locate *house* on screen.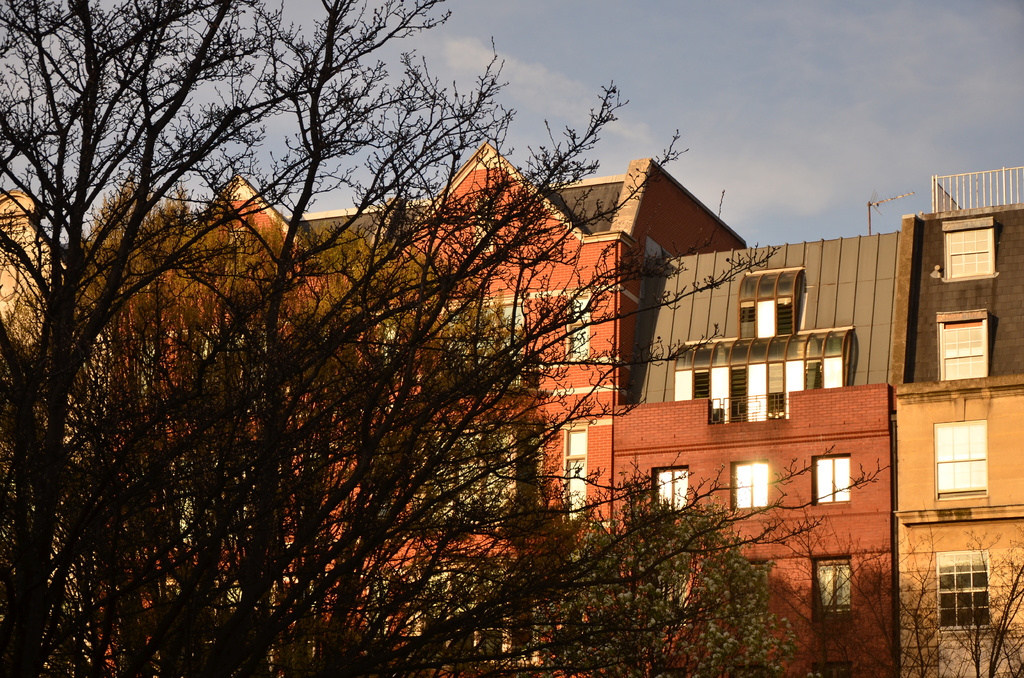
On screen at rect(165, 132, 754, 670).
